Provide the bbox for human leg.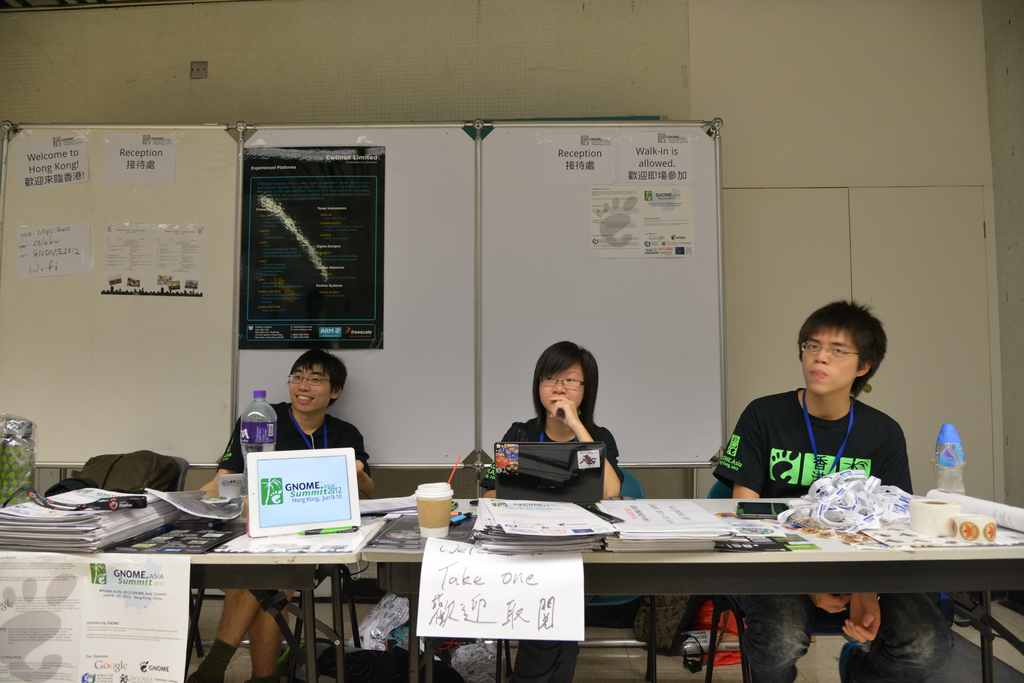
x1=188, y1=581, x2=272, y2=682.
